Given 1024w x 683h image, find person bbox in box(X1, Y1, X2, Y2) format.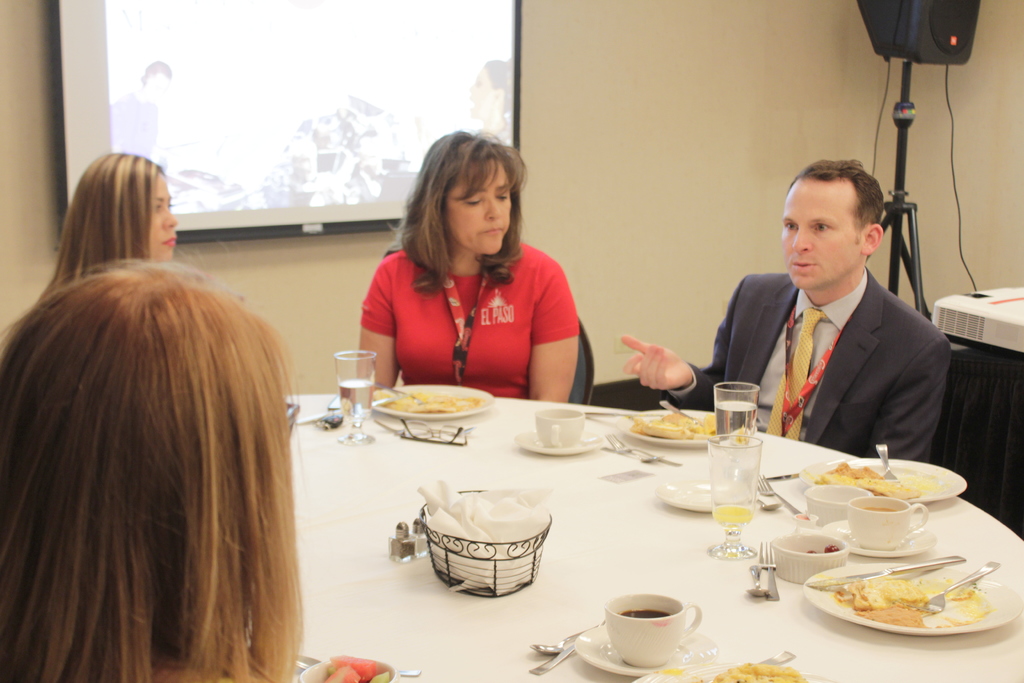
box(0, 258, 307, 679).
